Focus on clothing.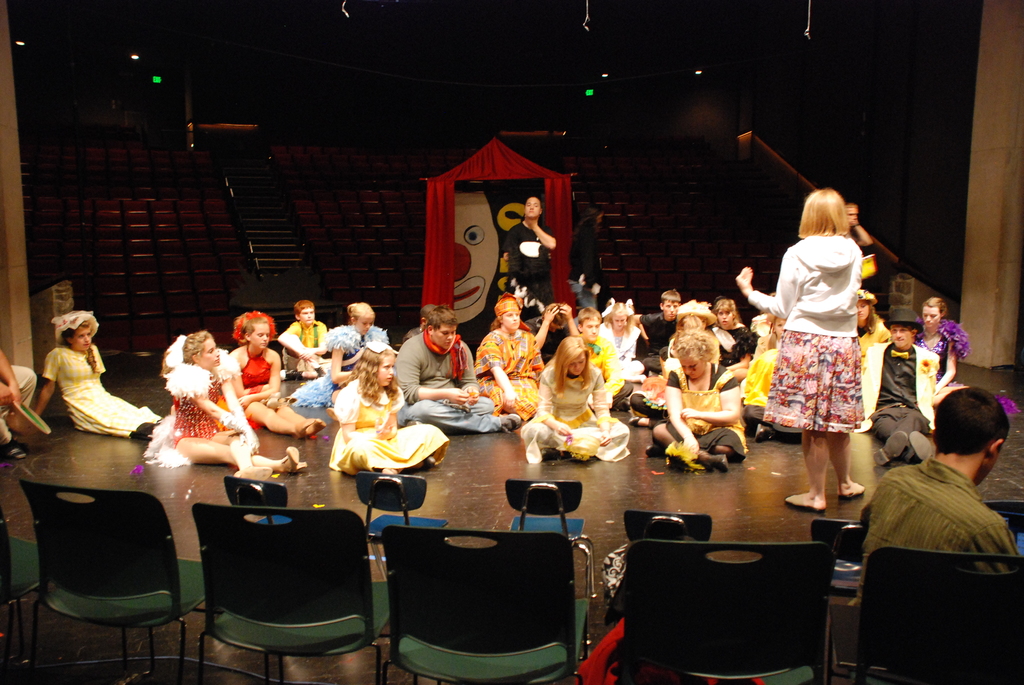
Focused at 740,349,797,439.
